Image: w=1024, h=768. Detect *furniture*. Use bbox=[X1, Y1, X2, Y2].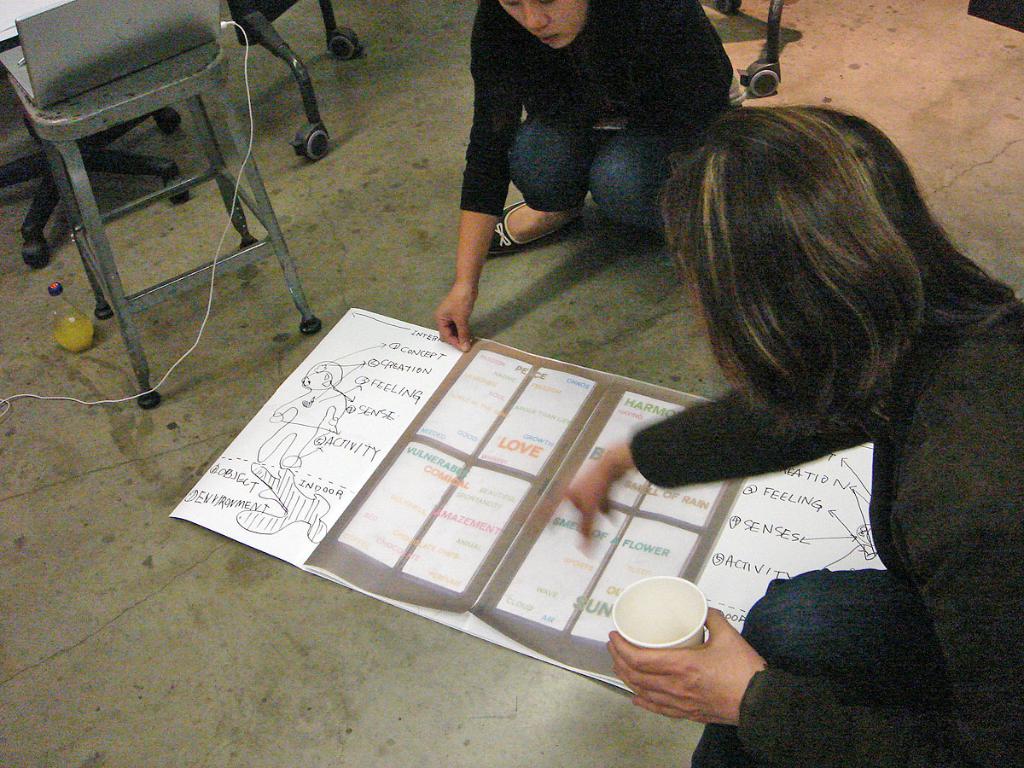
bbox=[0, 38, 189, 269].
